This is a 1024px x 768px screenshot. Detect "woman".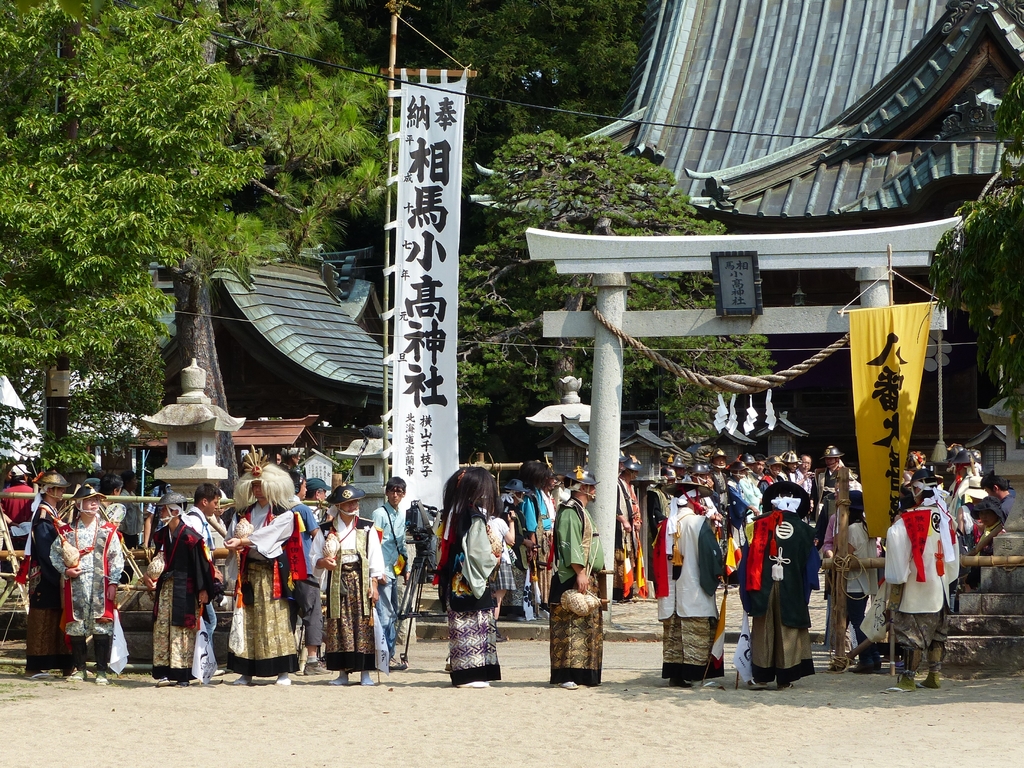
bbox(426, 477, 518, 696).
